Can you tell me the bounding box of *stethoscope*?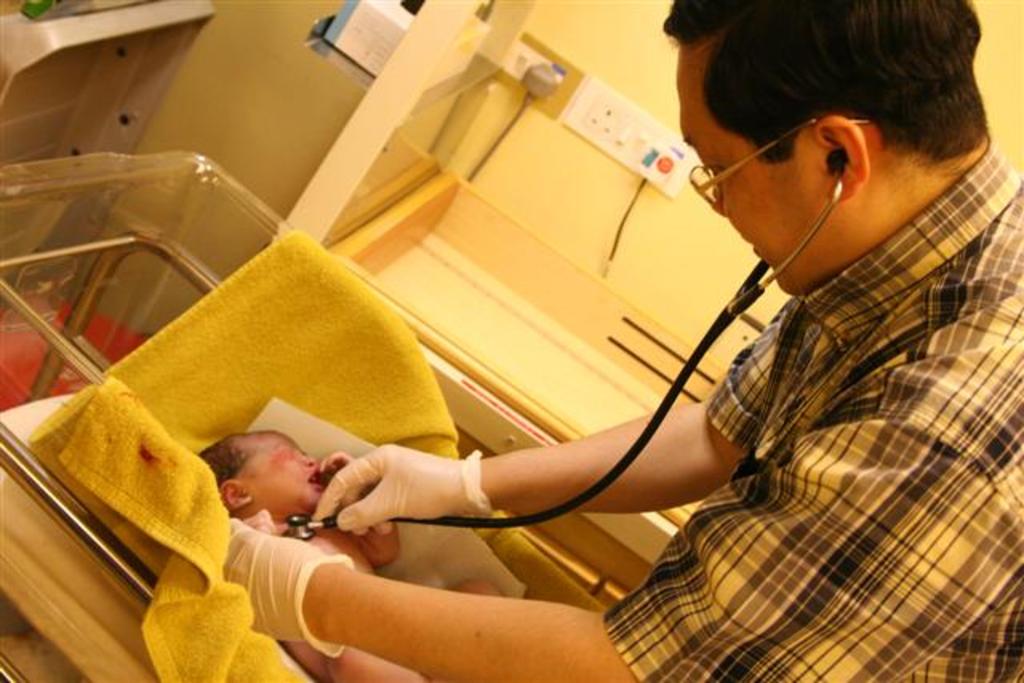
(x1=282, y1=155, x2=848, y2=539).
